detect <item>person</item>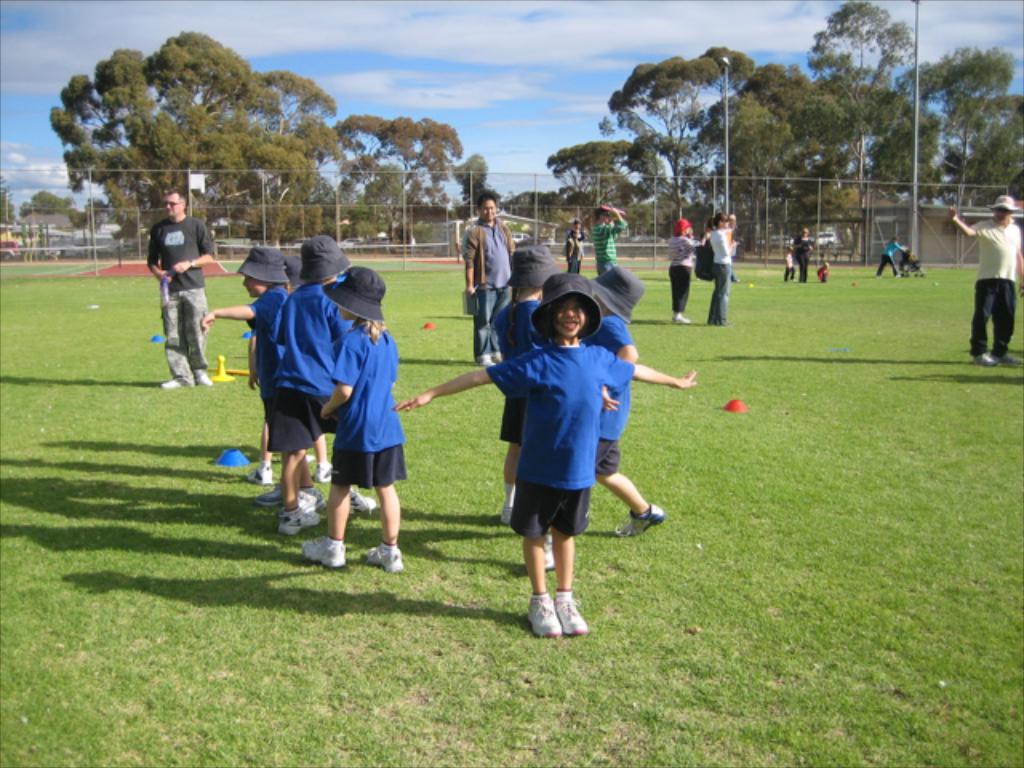
272, 232, 362, 536
